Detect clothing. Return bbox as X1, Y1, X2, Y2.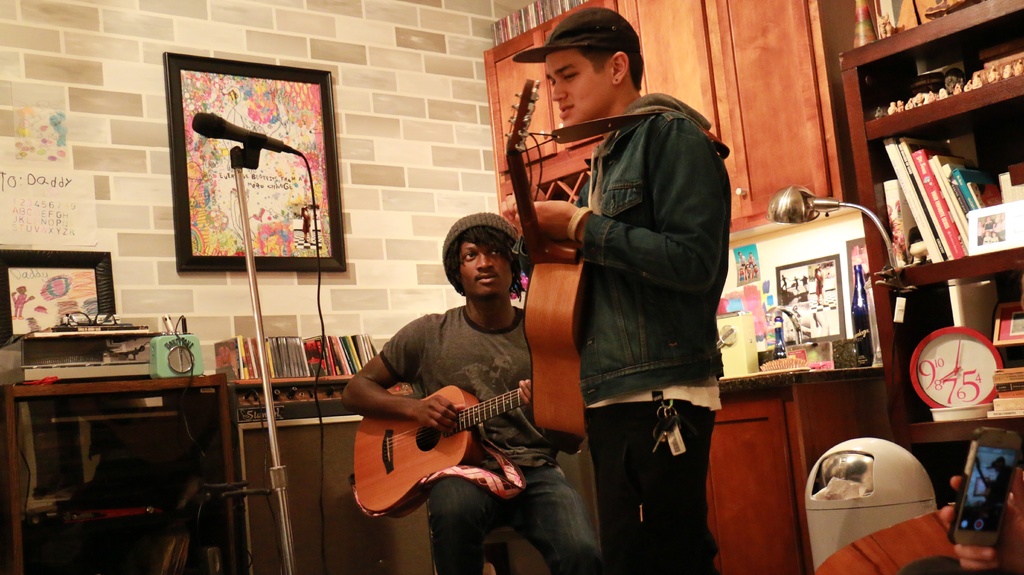
368, 286, 620, 574.
